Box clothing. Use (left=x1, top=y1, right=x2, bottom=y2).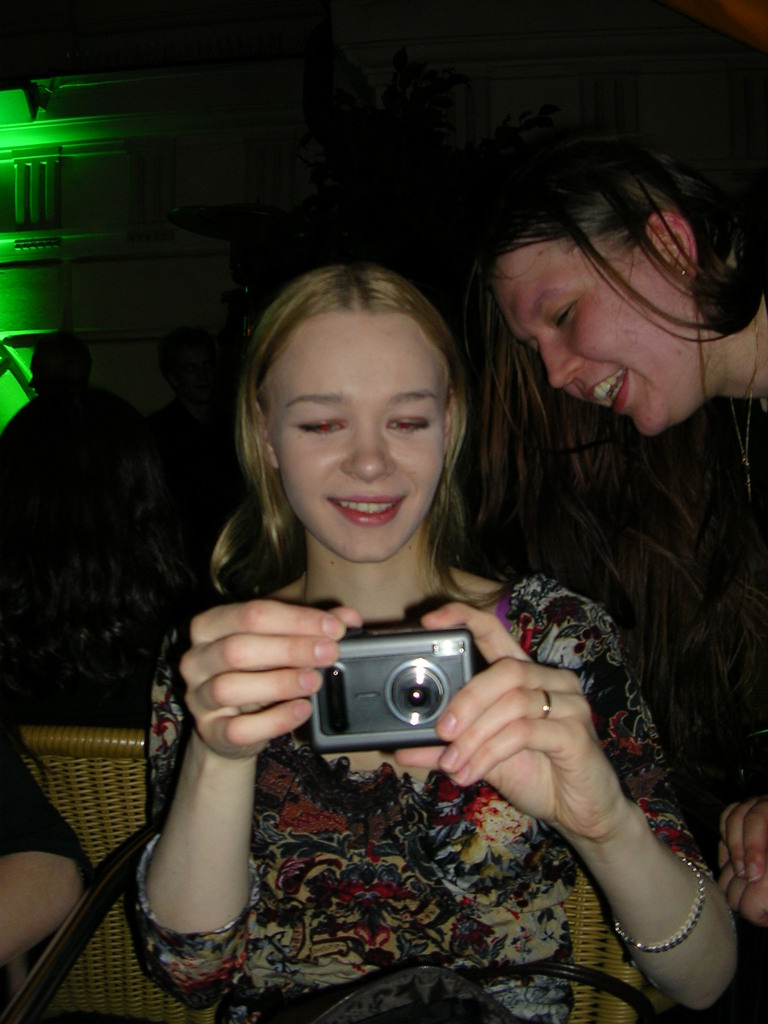
(left=1, top=700, right=90, bottom=884).
